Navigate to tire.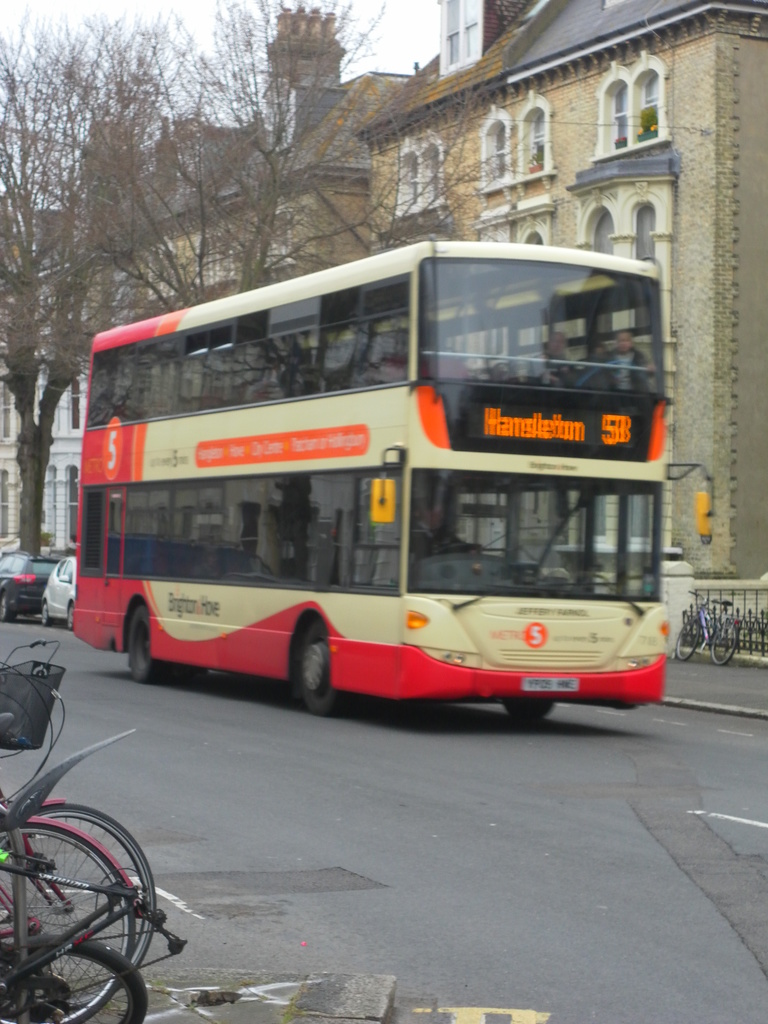
Navigation target: 706, 620, 742, 666.
